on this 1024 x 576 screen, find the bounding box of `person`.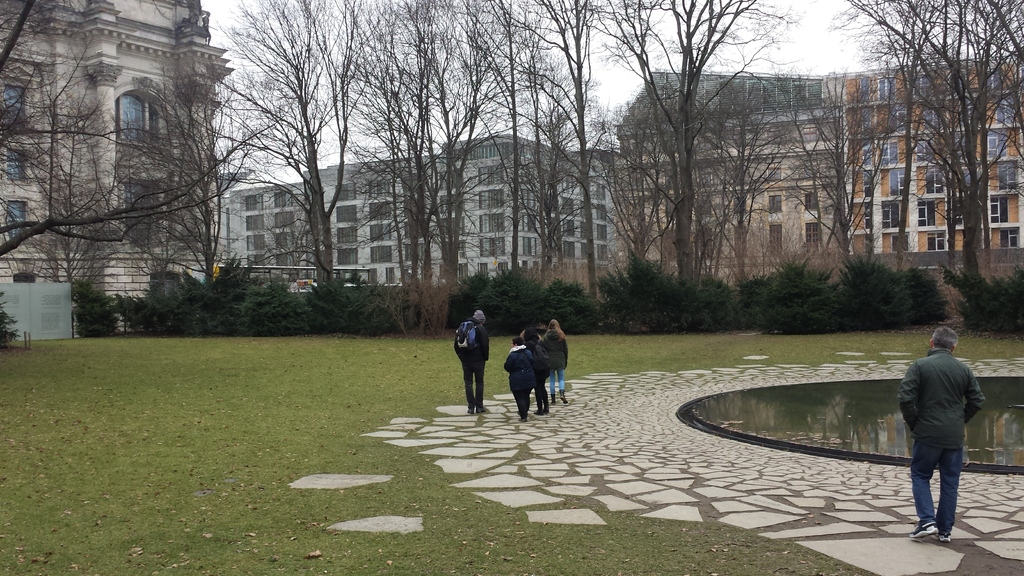
Bounding box: 899, 324, 989, 549.
